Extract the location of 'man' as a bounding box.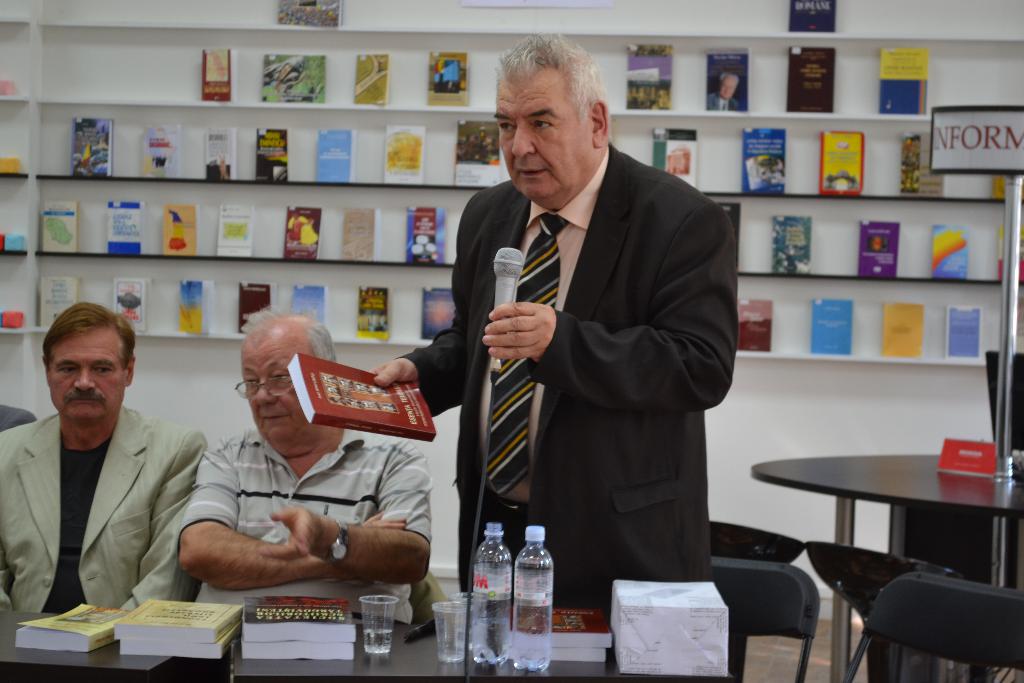
0 295 212 632.
